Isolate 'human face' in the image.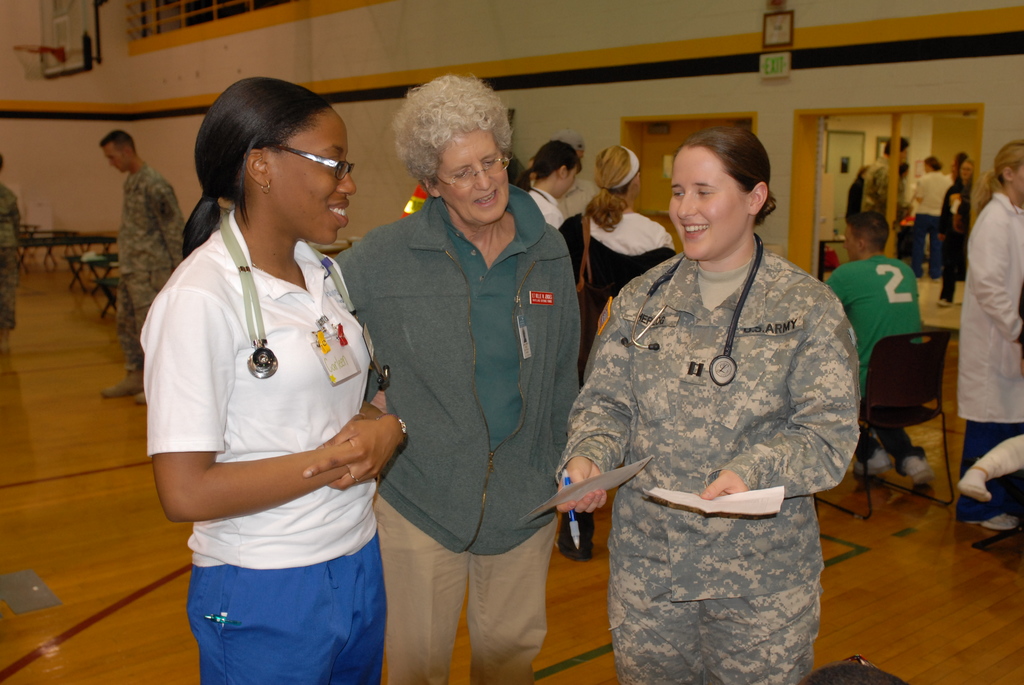
Isolated region: rect(959, 159, 969, 180).
